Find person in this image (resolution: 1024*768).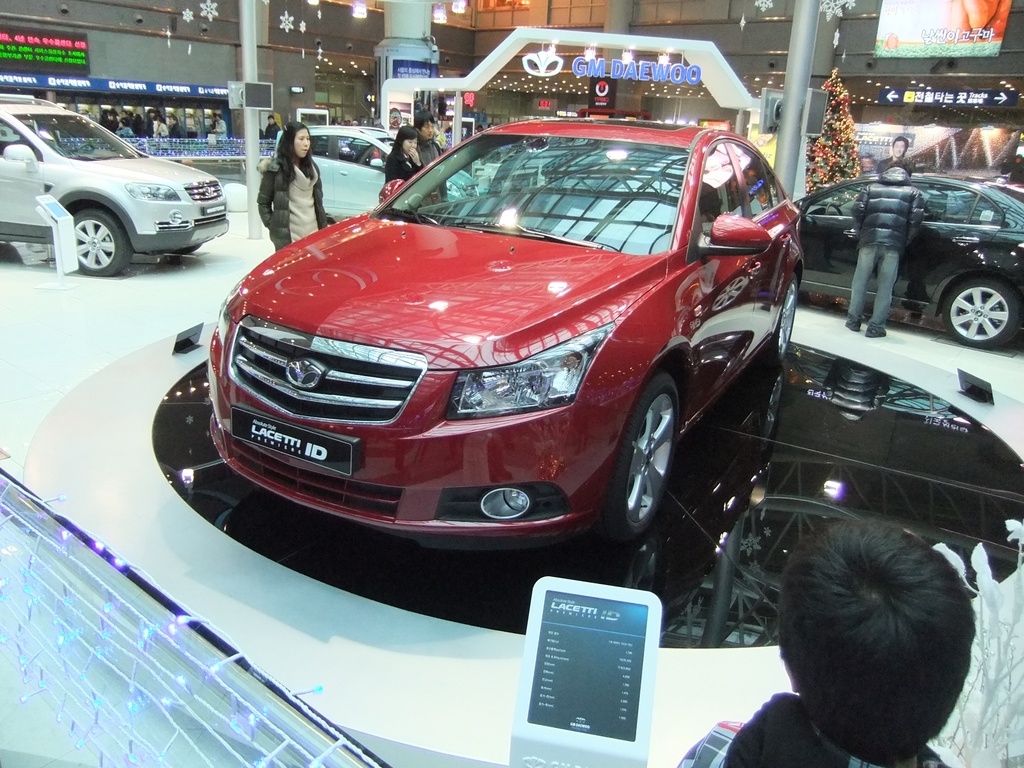
<box>410,110,445,177</box>.
